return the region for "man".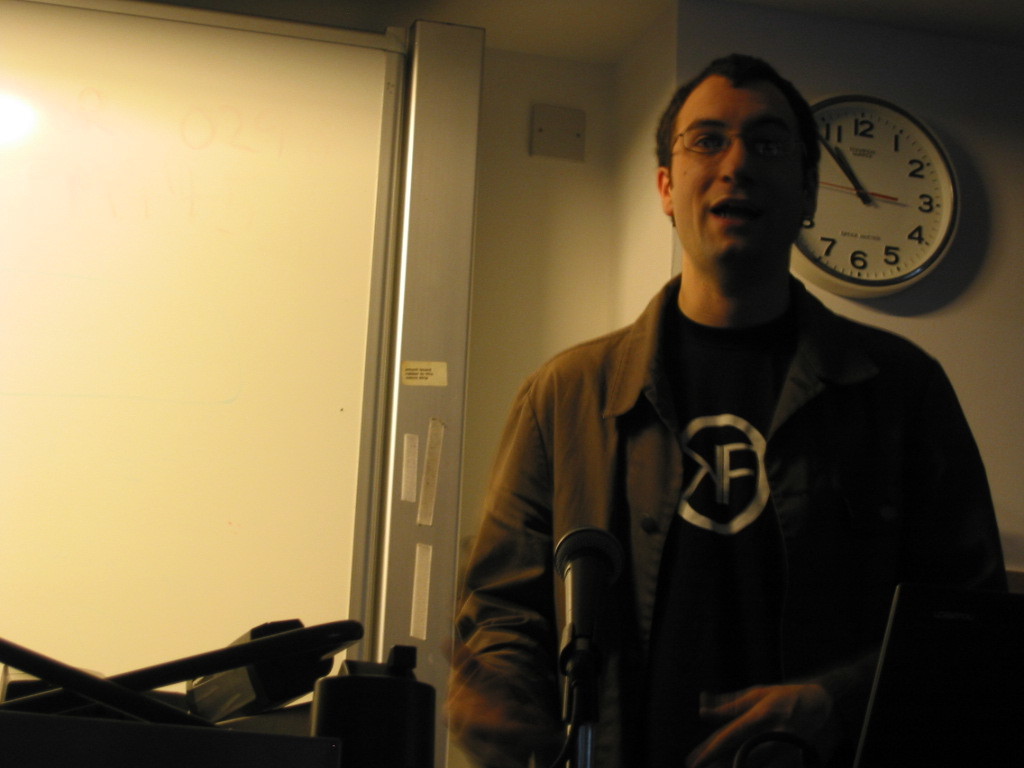
left=445, top=256, right=1023, bottom=767.
